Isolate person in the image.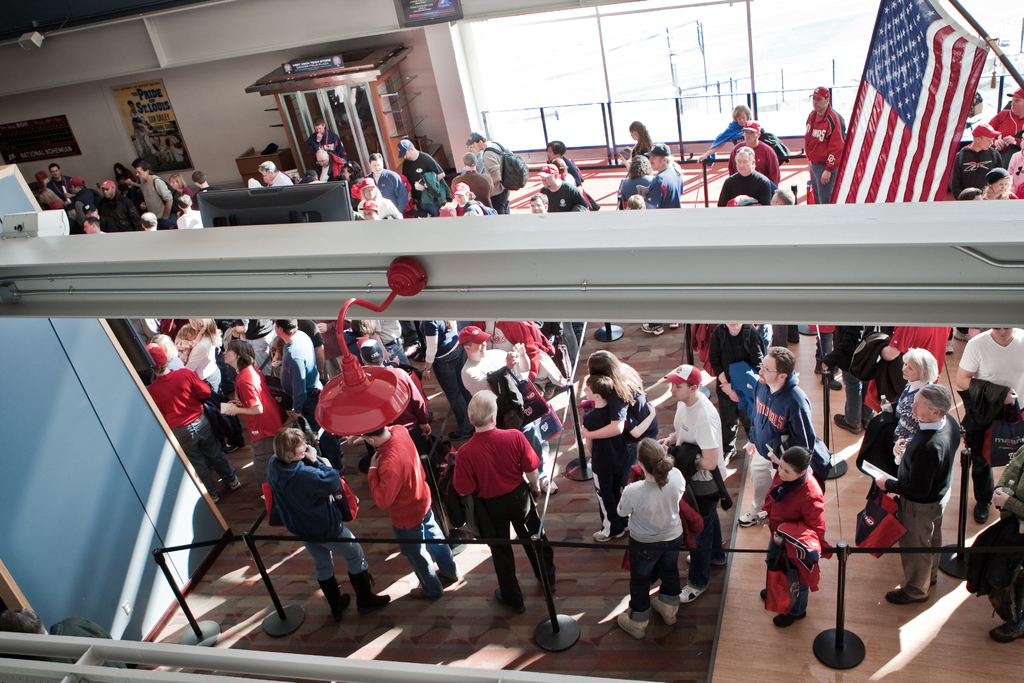
Isolated region: {"x1": 701, "y1": 102, "x2": 764, "y2": 159}.
